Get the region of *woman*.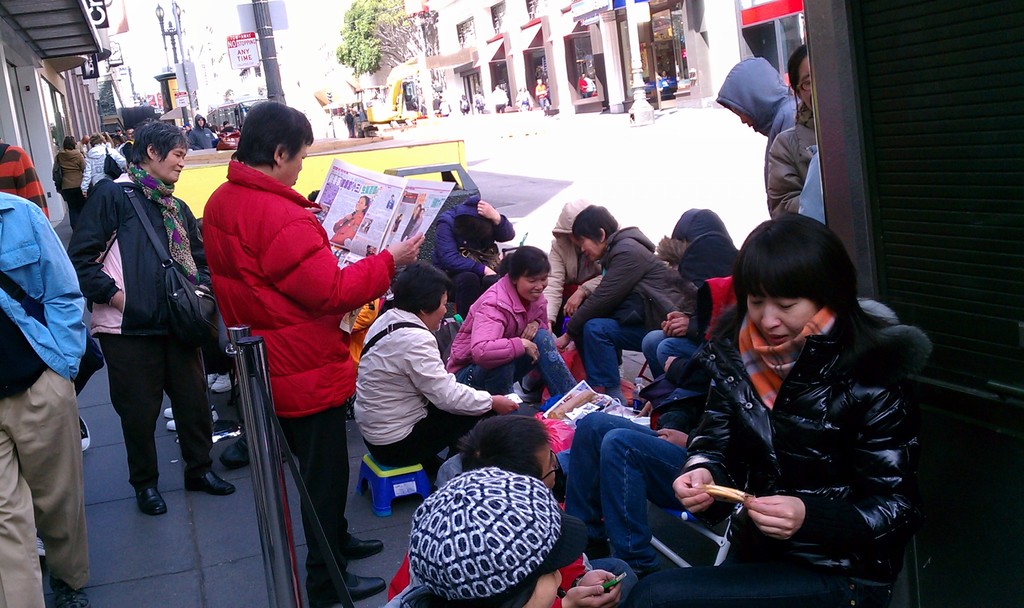
crop(554, 205, 689, 410).
